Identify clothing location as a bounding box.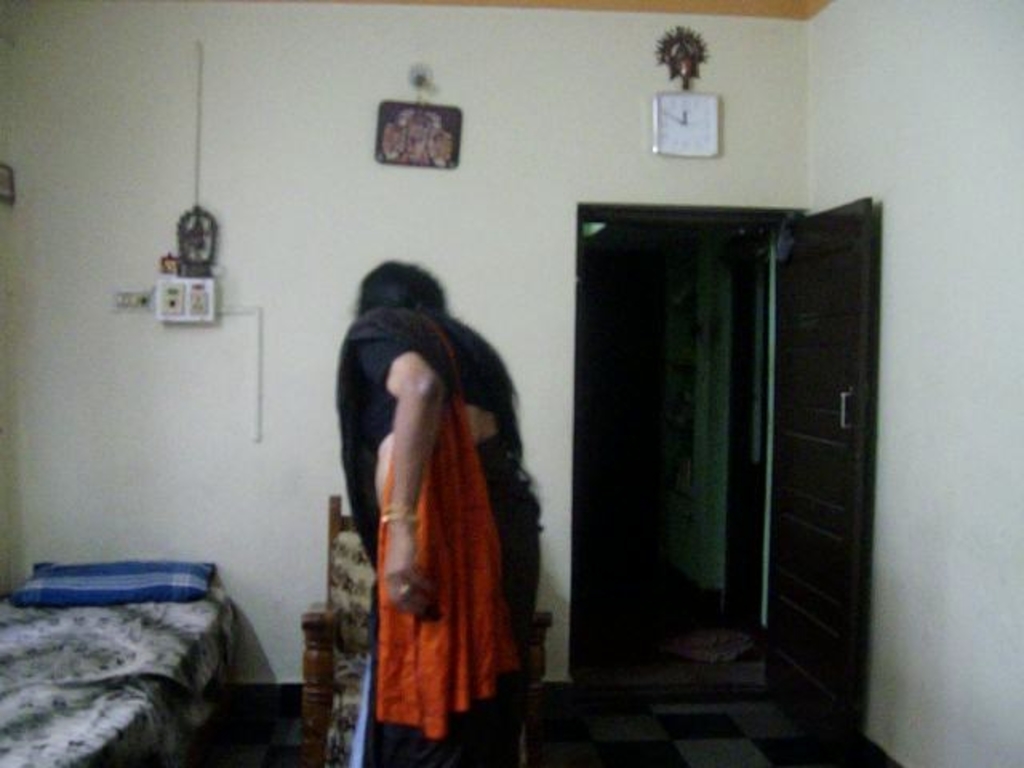
[323, 261, 528, 747].
